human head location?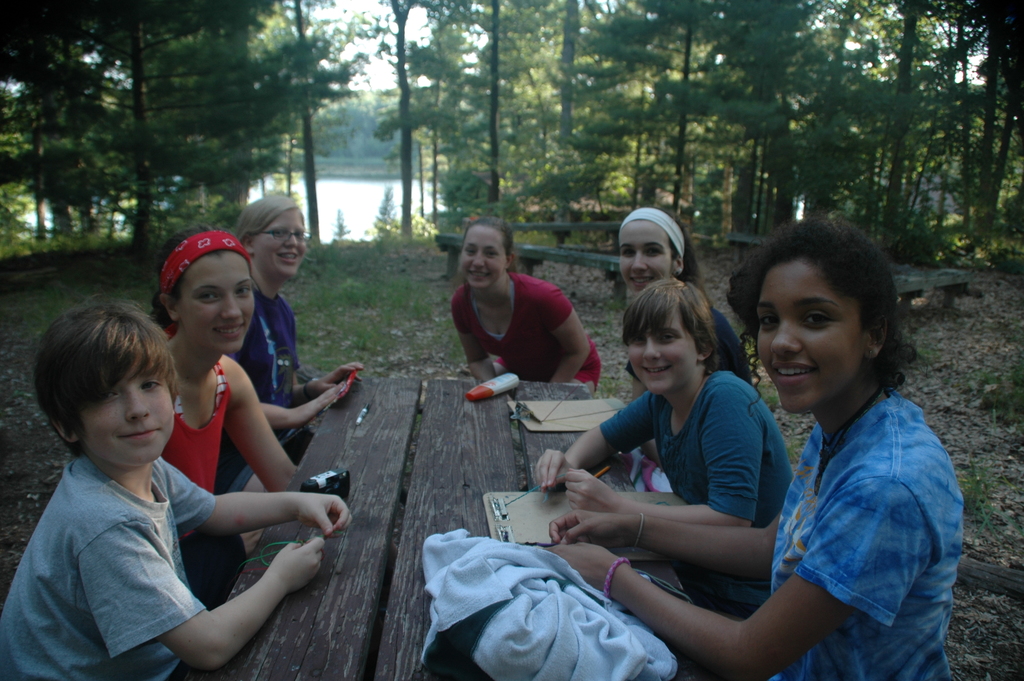
BBox(236, 190, 312, 288)
